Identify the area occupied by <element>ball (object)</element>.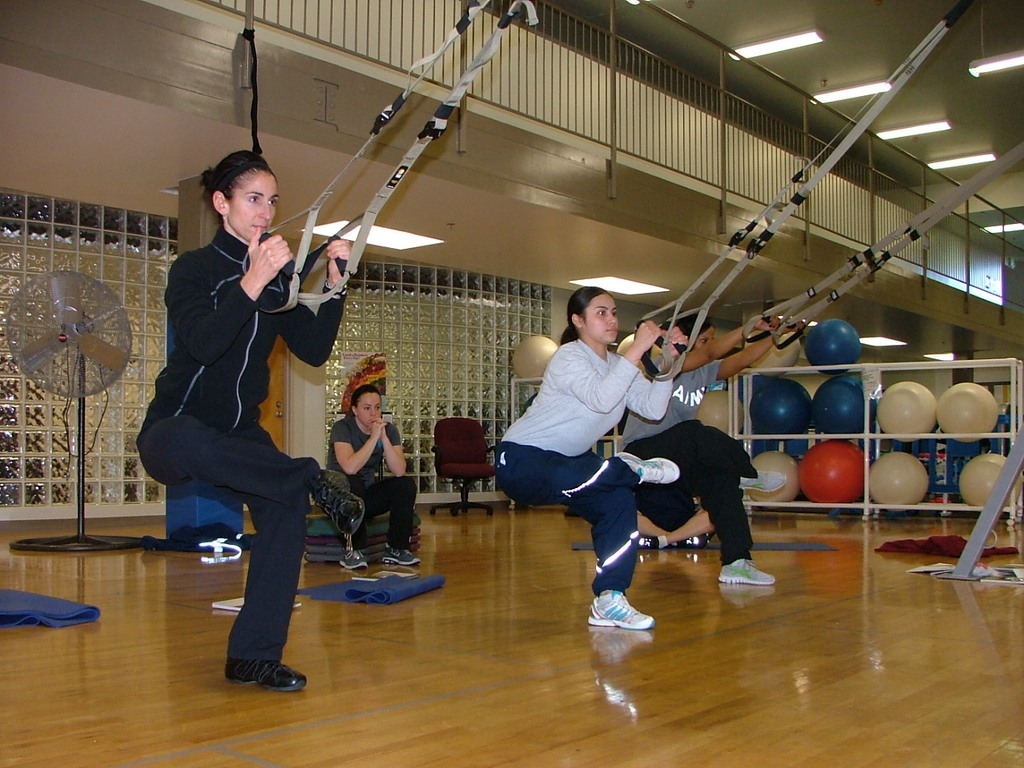
Area: box(876, 382, 938, 444).
